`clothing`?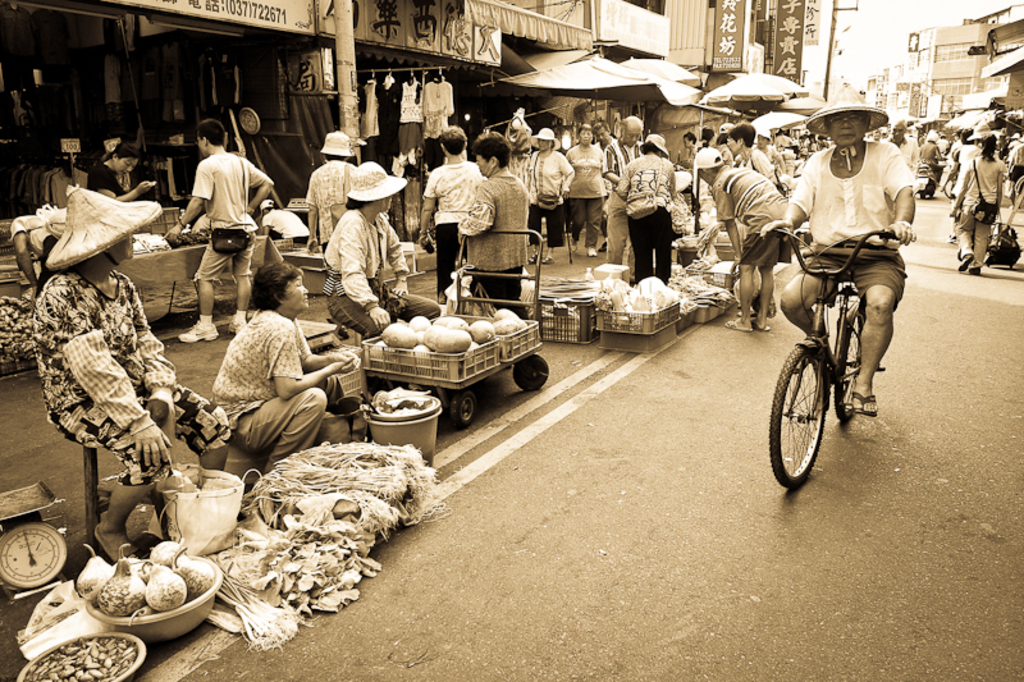
[797, 139, 915, 313]
